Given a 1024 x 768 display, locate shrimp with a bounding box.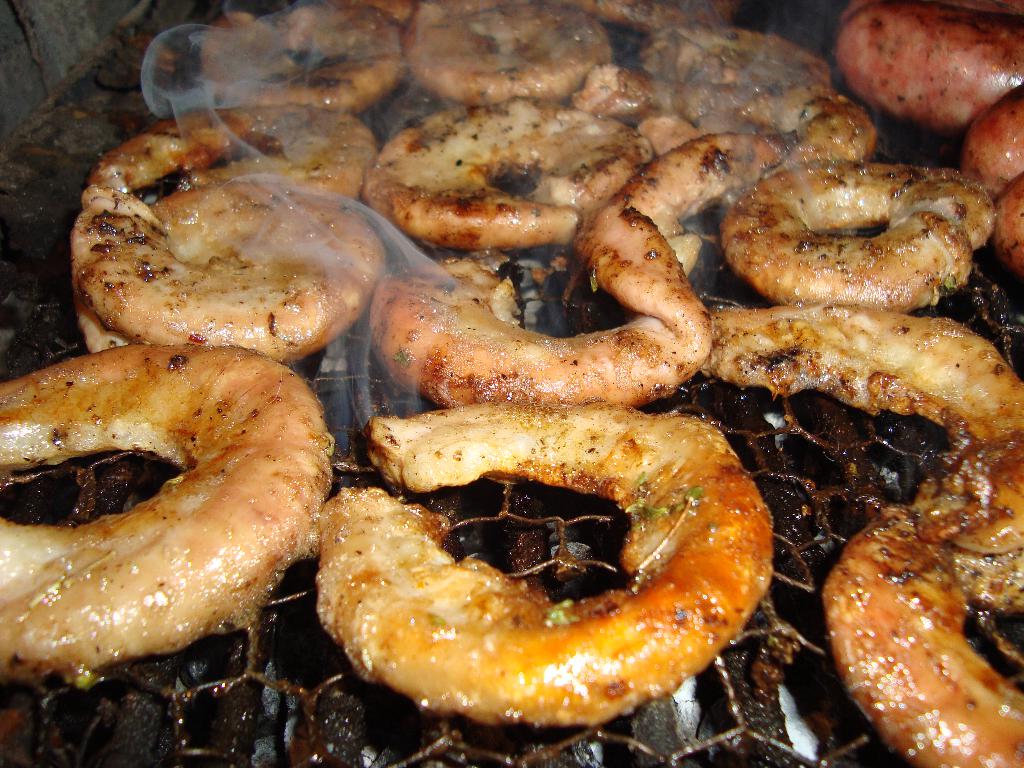
Located: x1=296 y1=392 x2=801 y2=746.
